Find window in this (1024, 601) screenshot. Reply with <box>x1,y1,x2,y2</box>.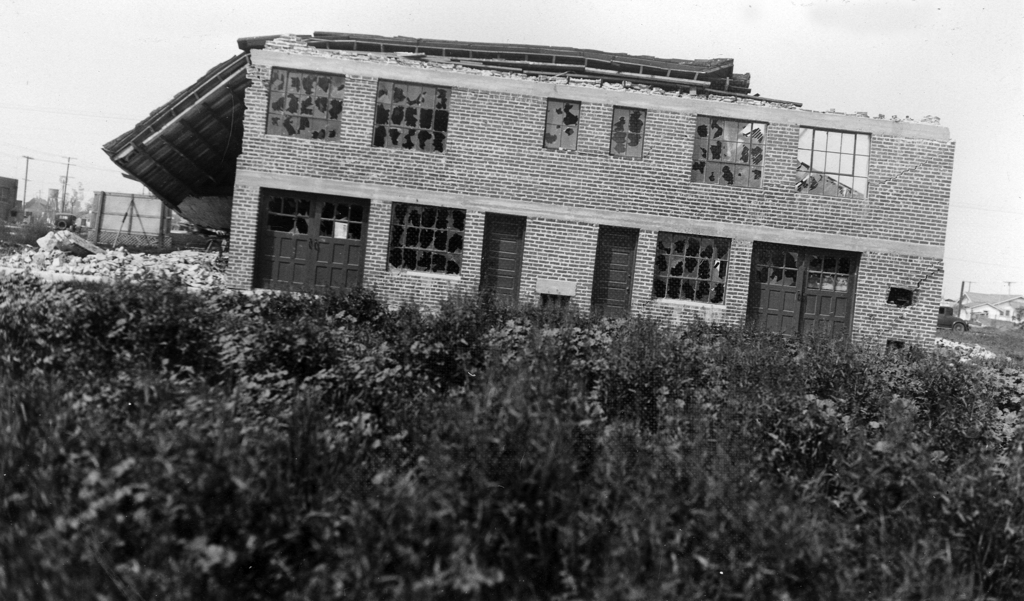
<box>246,188,372,305</box>.
